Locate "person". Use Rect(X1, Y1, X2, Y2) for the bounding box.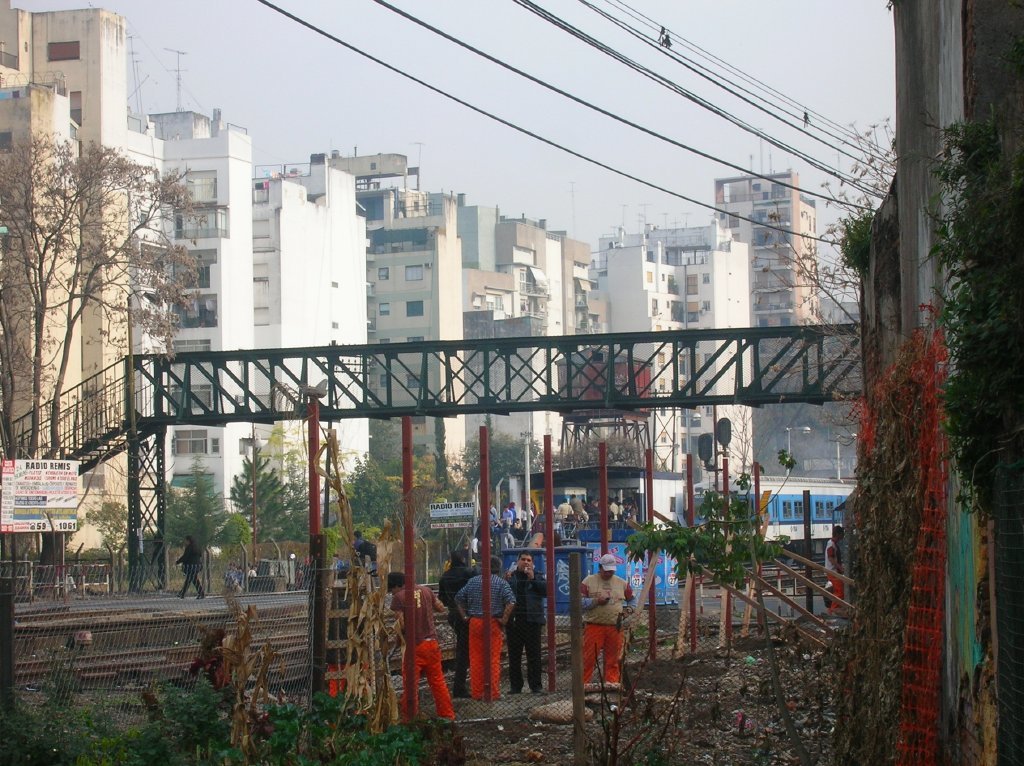
Rect(503, 549, 554, 687).
